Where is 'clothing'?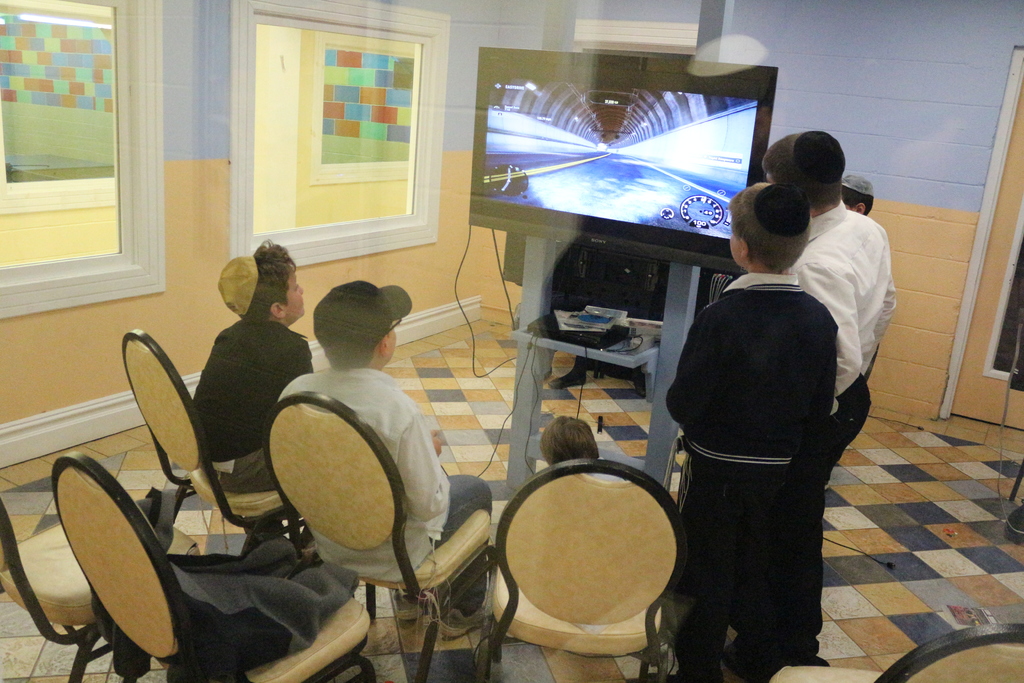
x1=273, y1=368, x2=496, y2=609.
